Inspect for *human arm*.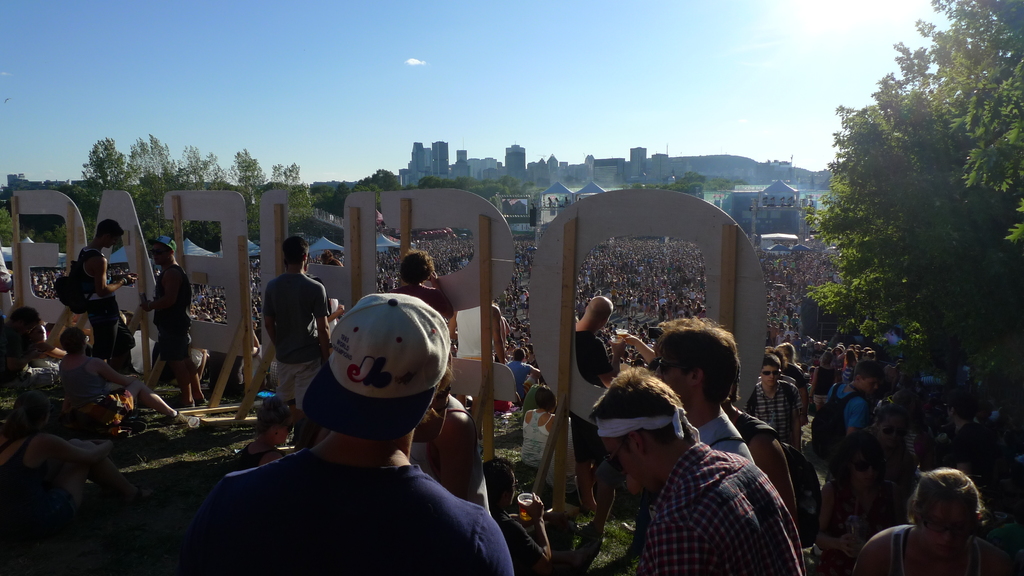
Inspection: select_region(95, 257, 139, 292).
